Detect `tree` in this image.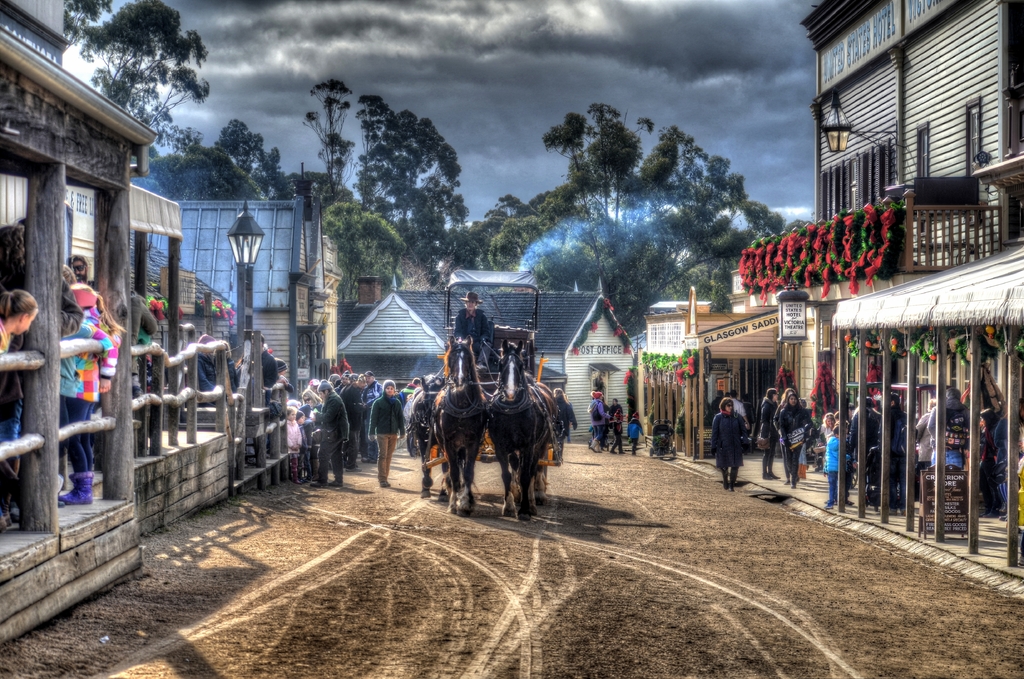
Detection: box=[68, 7, 218, 131].
